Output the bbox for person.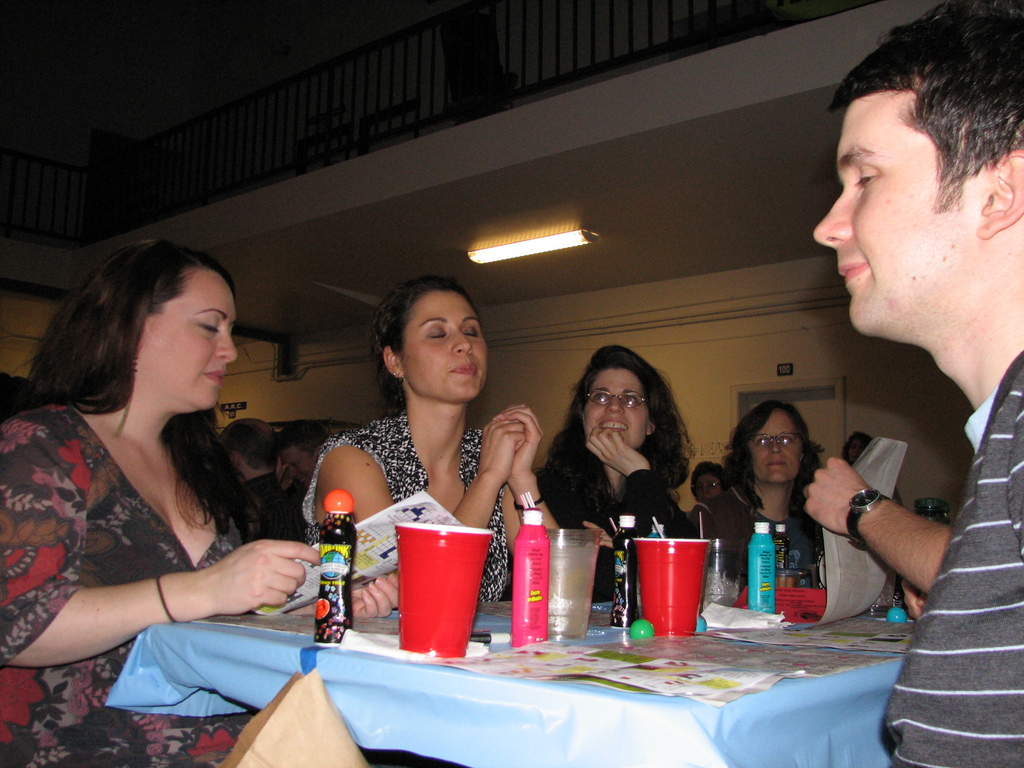
(806, 3, 1023, 767).
